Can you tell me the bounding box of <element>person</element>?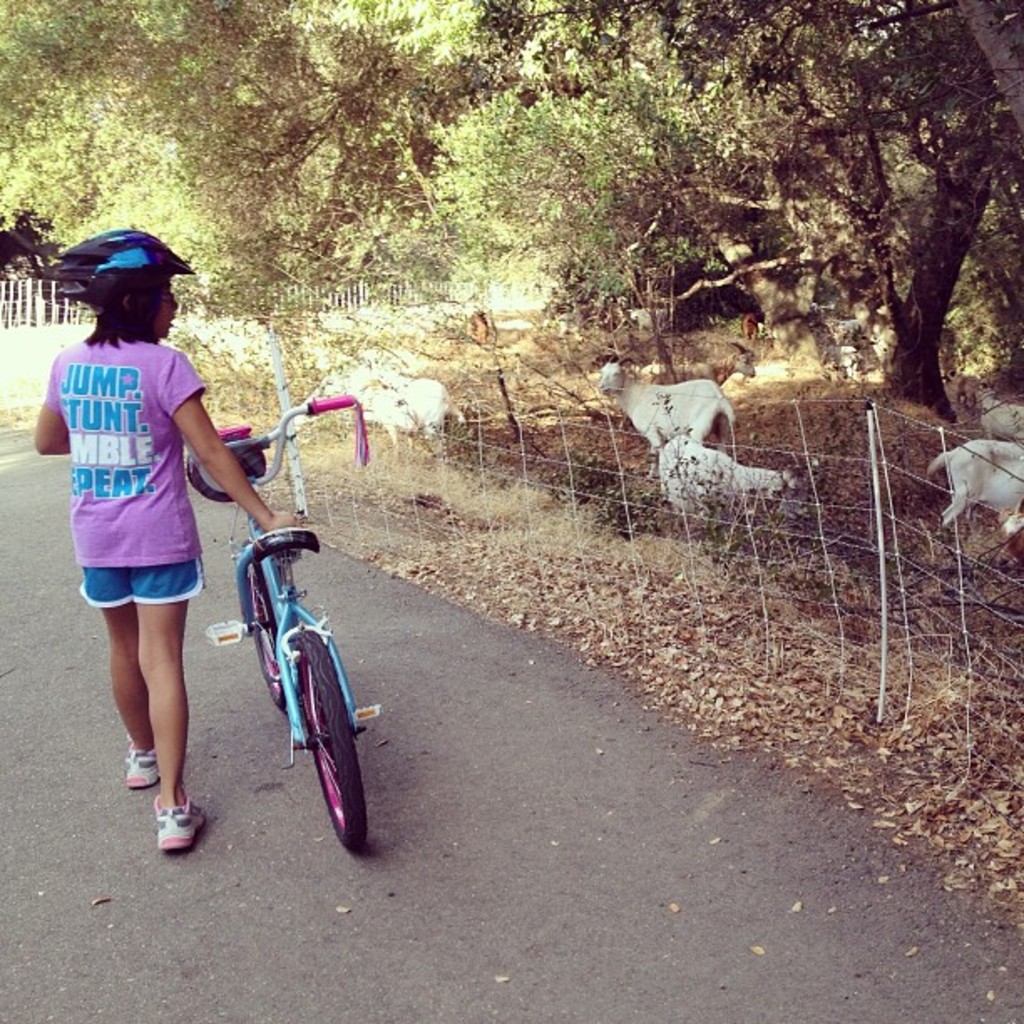
[49, 211, 236, 842].
